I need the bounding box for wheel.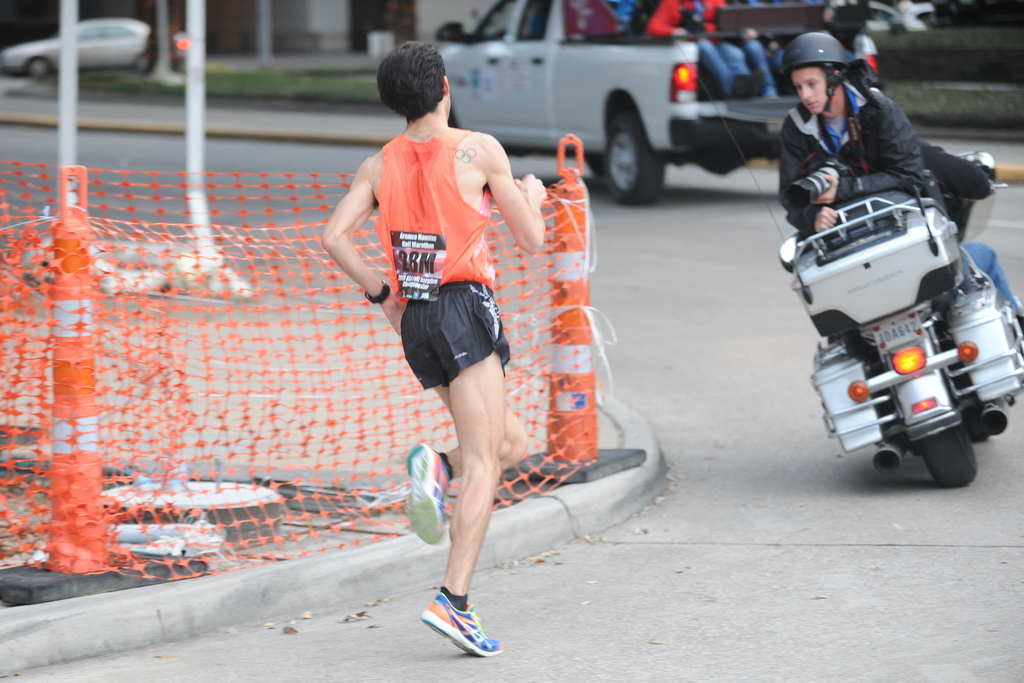
Here it is: x1=602, y1=90, x2=666, y2=198.
